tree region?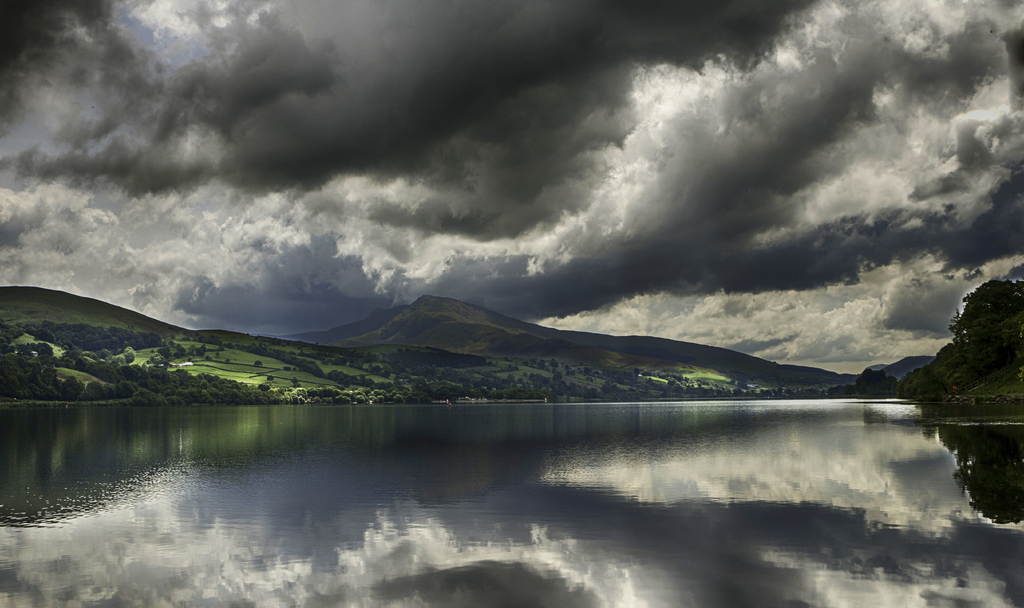
BBox(941, 272, 1023, 374)
